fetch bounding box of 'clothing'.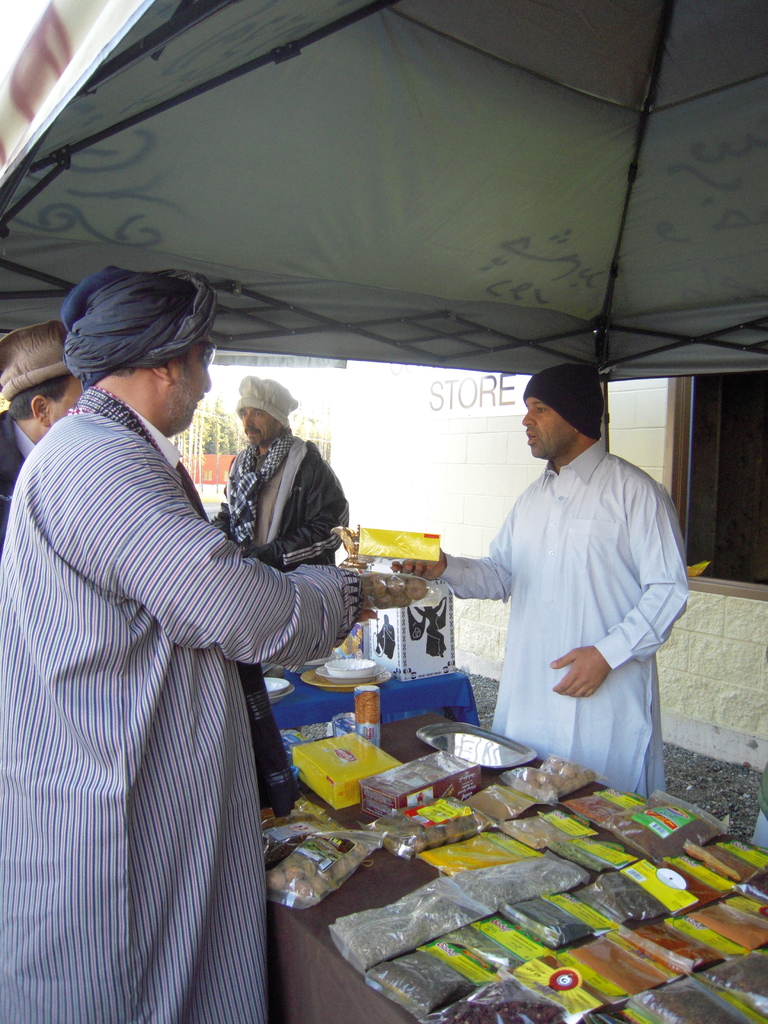
Bbox: <bbox>0, 385, 364, 1022</bbox>.
